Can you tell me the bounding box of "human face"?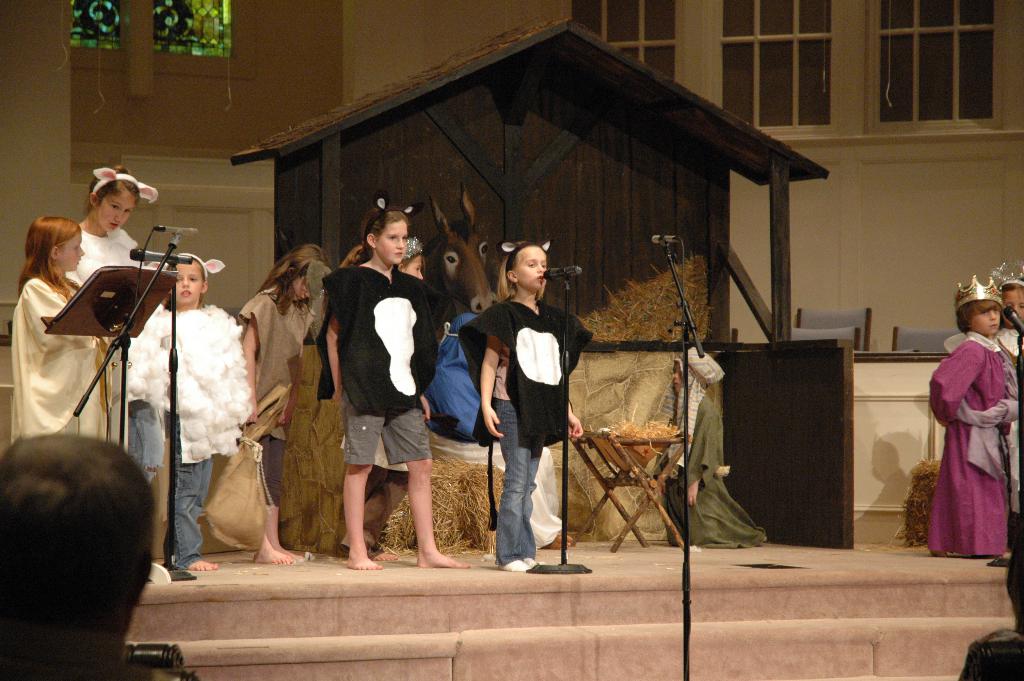
box=[101, 195, 136, 233].
